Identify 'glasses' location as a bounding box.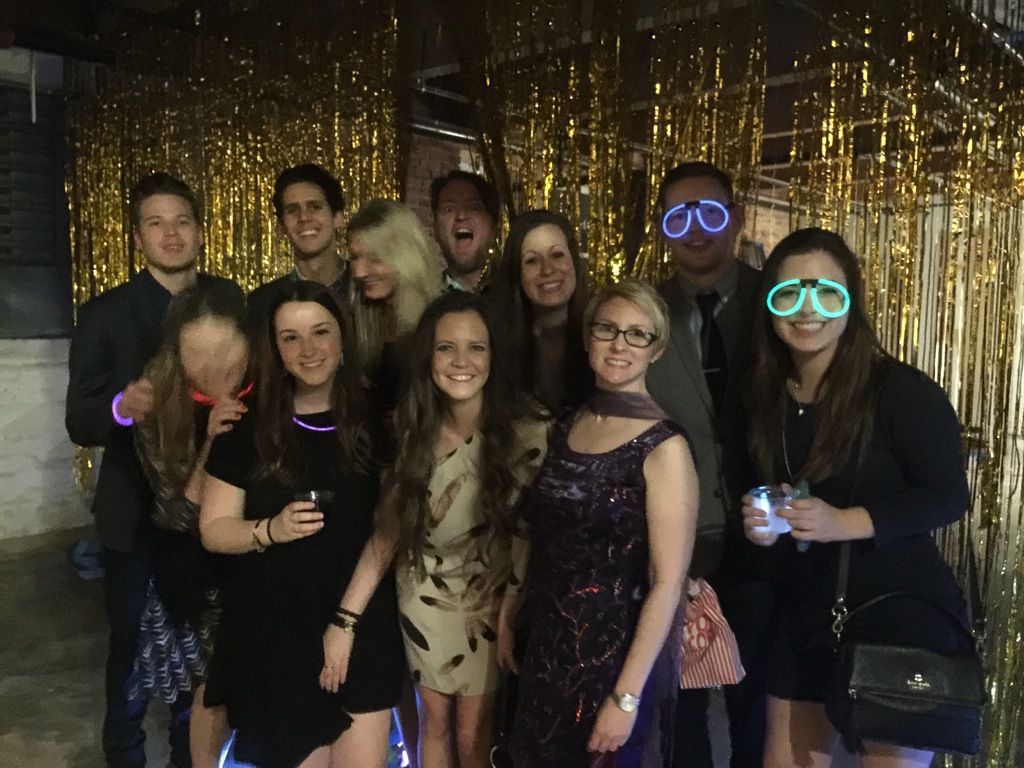
(585,317,653,348).
